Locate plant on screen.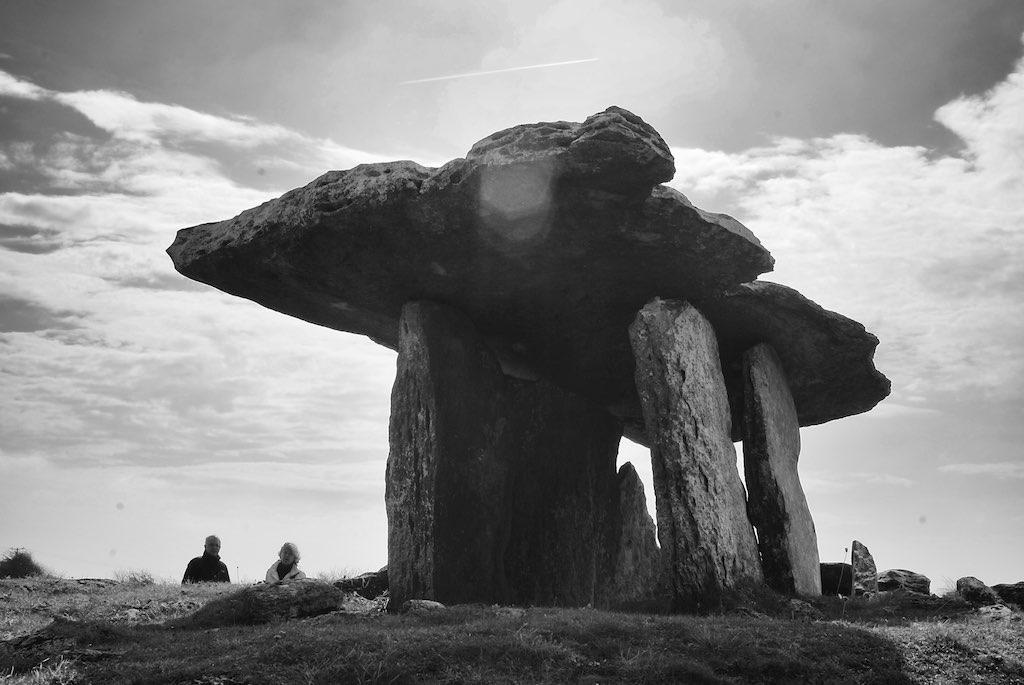
On screen at [0,531,43,575].
